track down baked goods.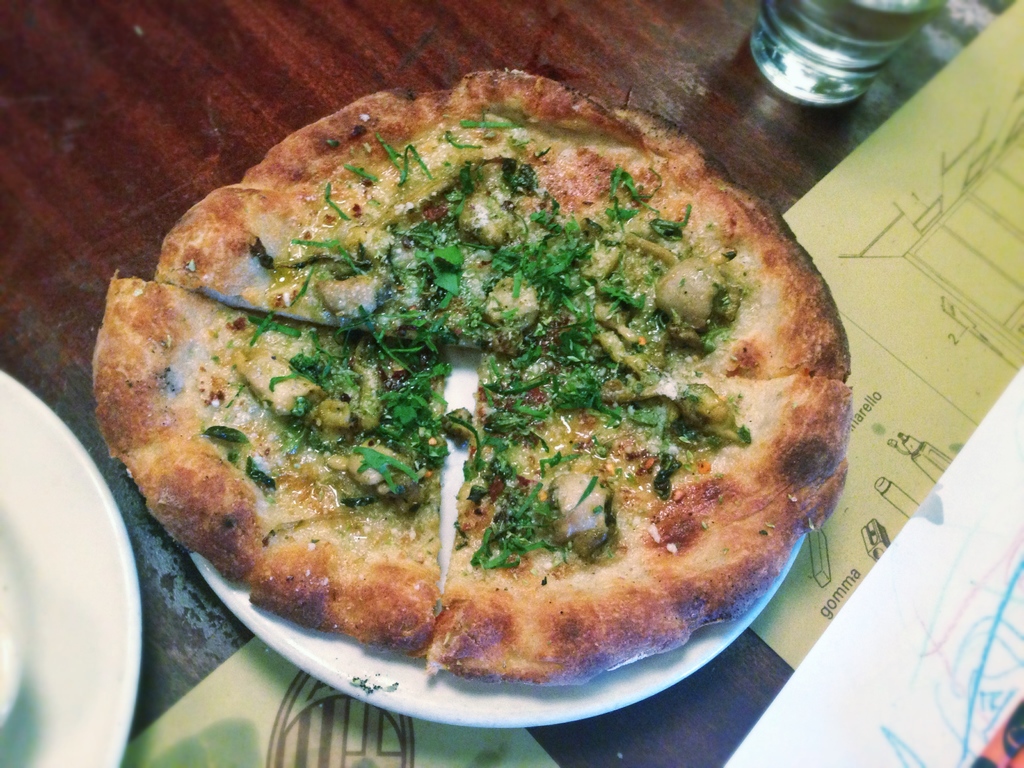
Tracked to (426,351,855,687).
